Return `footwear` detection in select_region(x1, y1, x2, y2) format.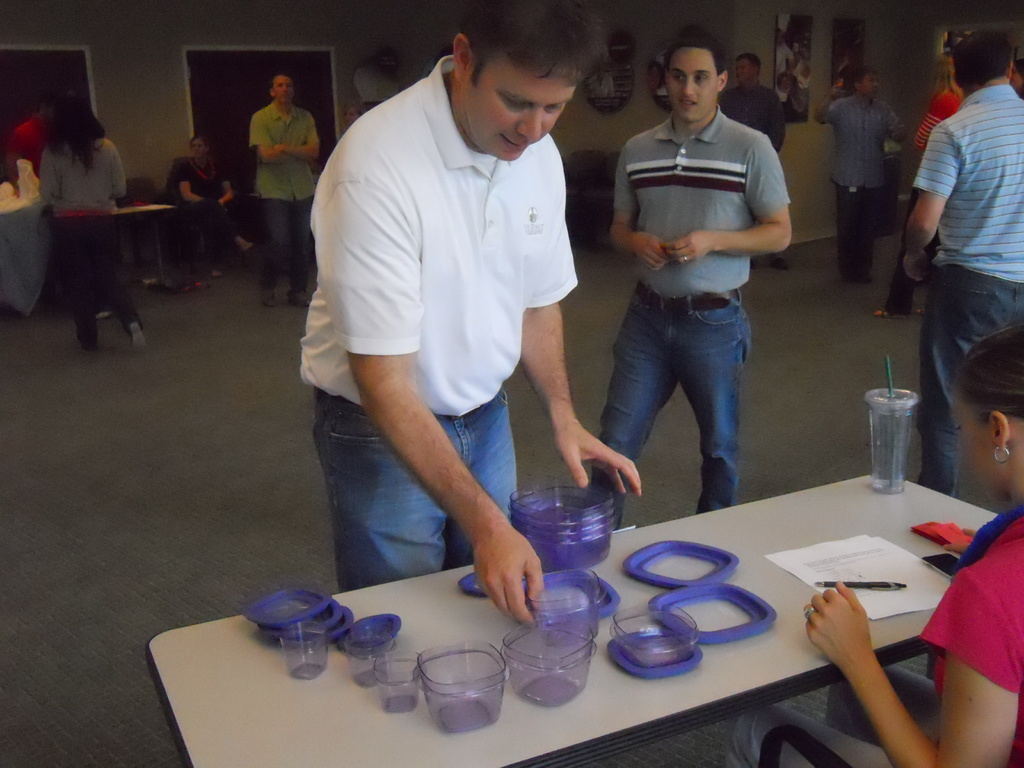
select_region(120, 318, 145, 348).
